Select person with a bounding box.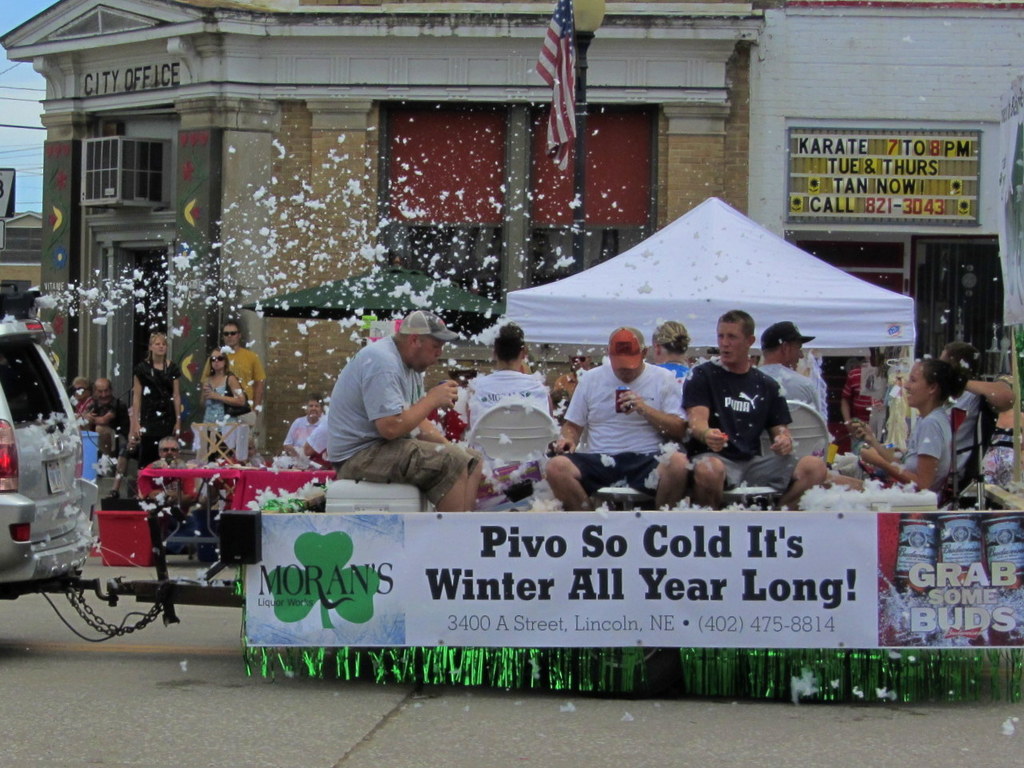
bbox=[80, 375, 130, 429].
